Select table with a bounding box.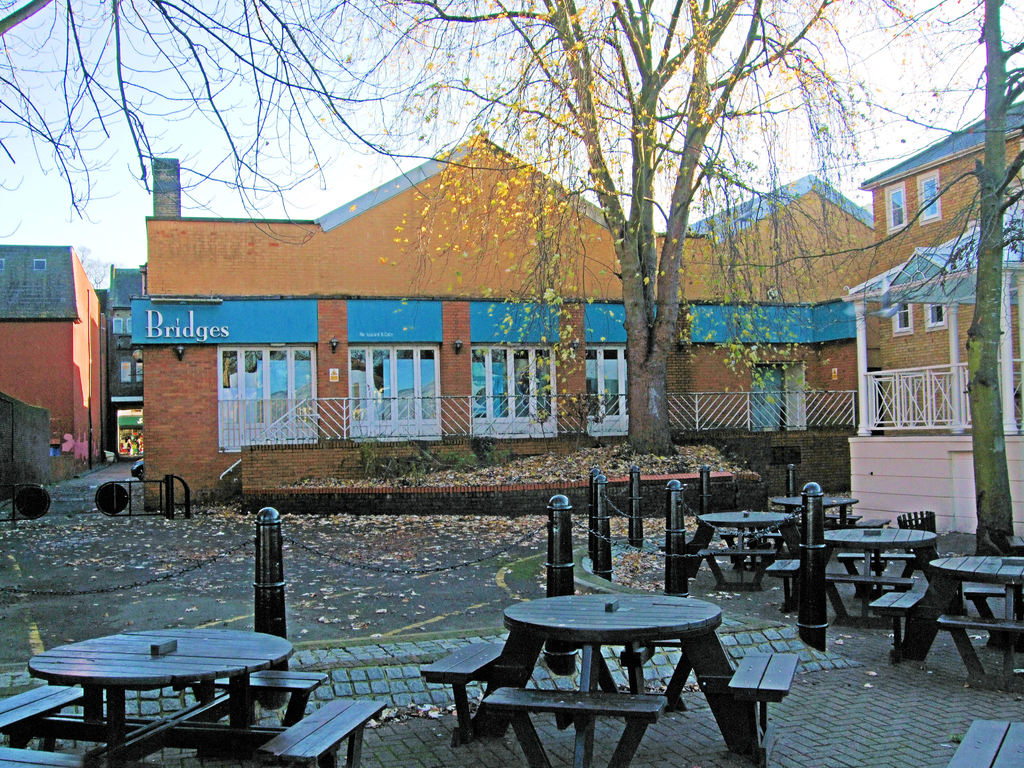
(x1=413, y1=586, x2=803, y2=767).
